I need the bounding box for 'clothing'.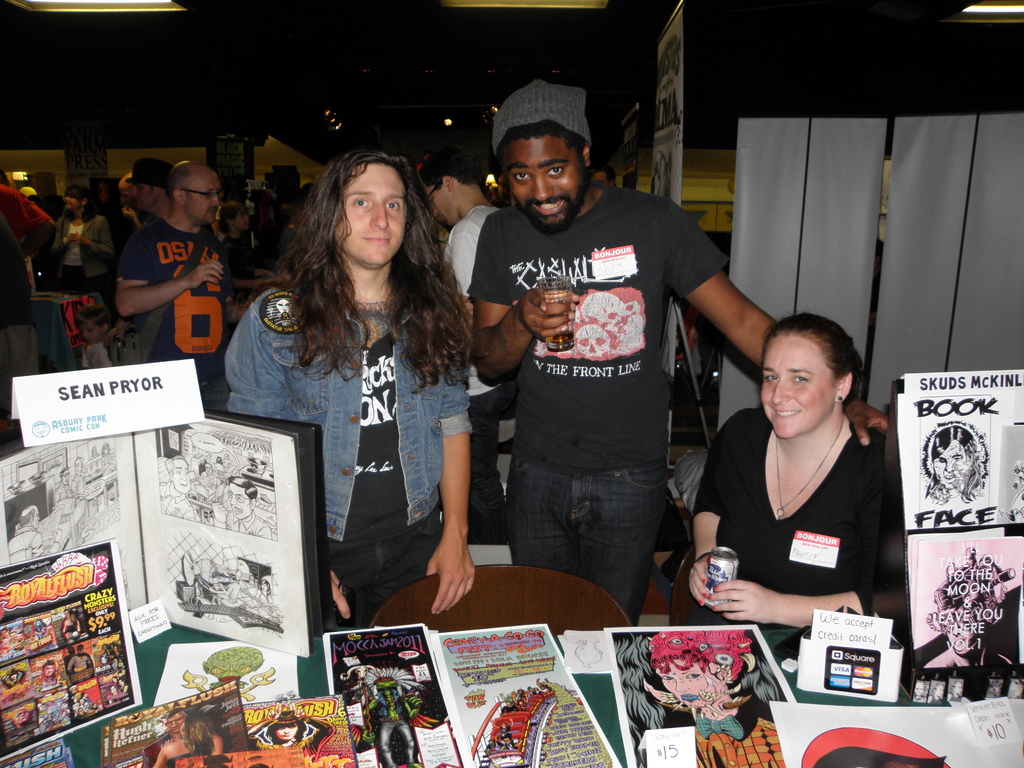
Here it is: [left=442, top=206, right=520, bottom=545].
